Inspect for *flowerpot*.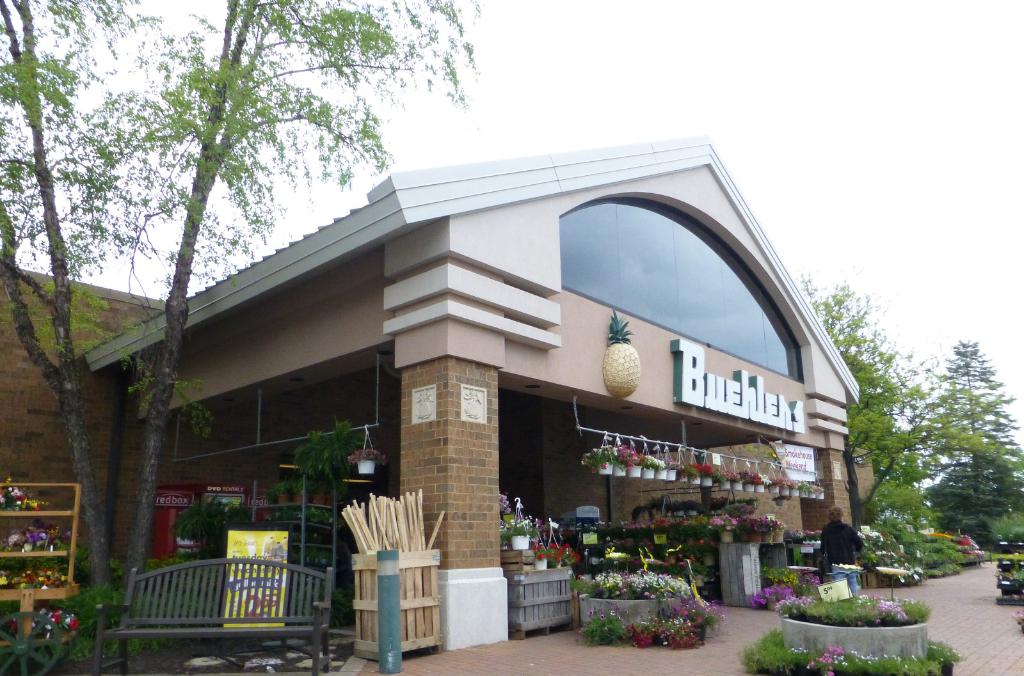
Inspection: select_region(579, 574, 592, 583).
